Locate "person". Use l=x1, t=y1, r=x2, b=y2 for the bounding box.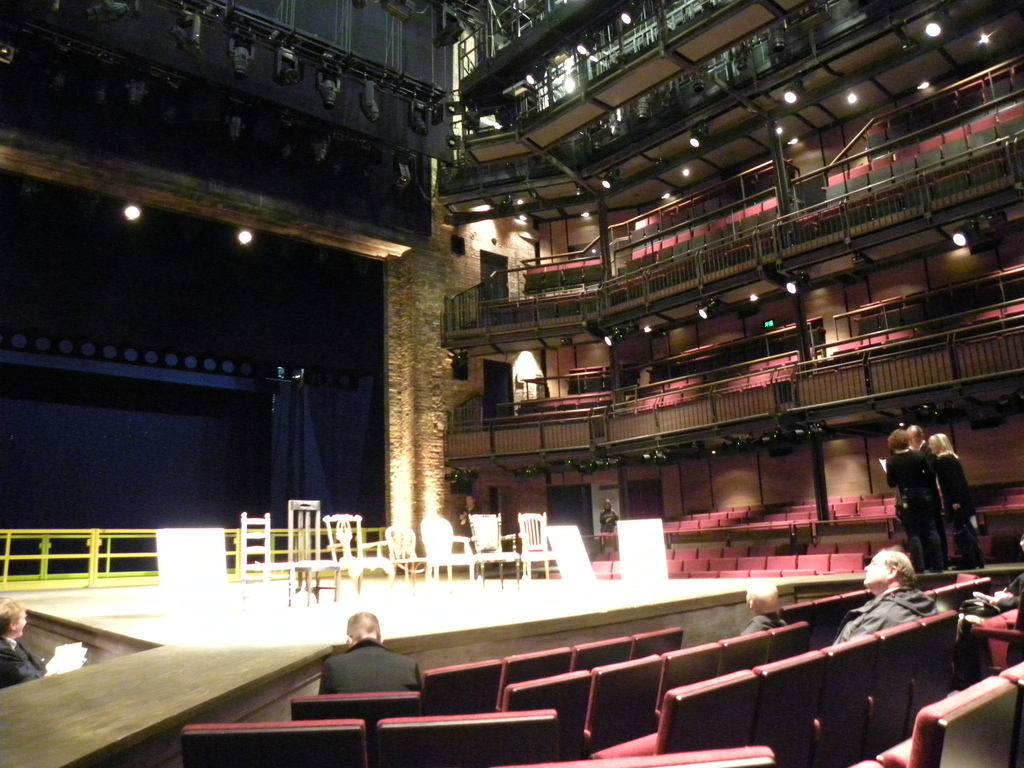
l=0, t=592, r=65, b=691.
